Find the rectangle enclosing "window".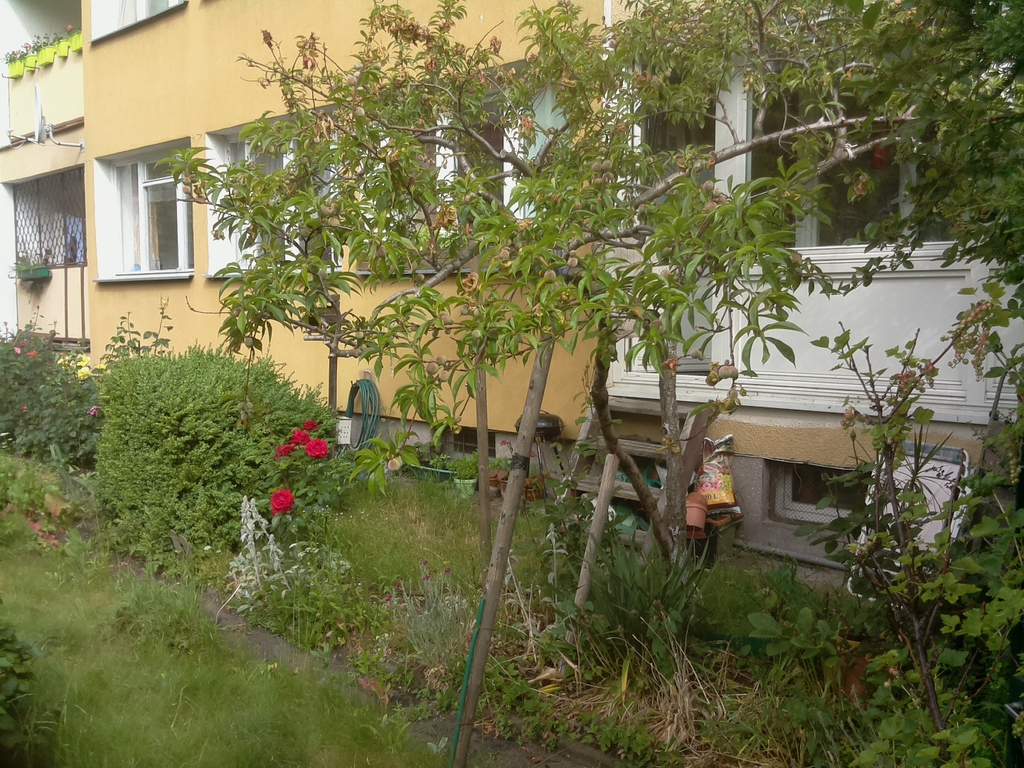
left=79, top=128, right=210, bottom=297.
